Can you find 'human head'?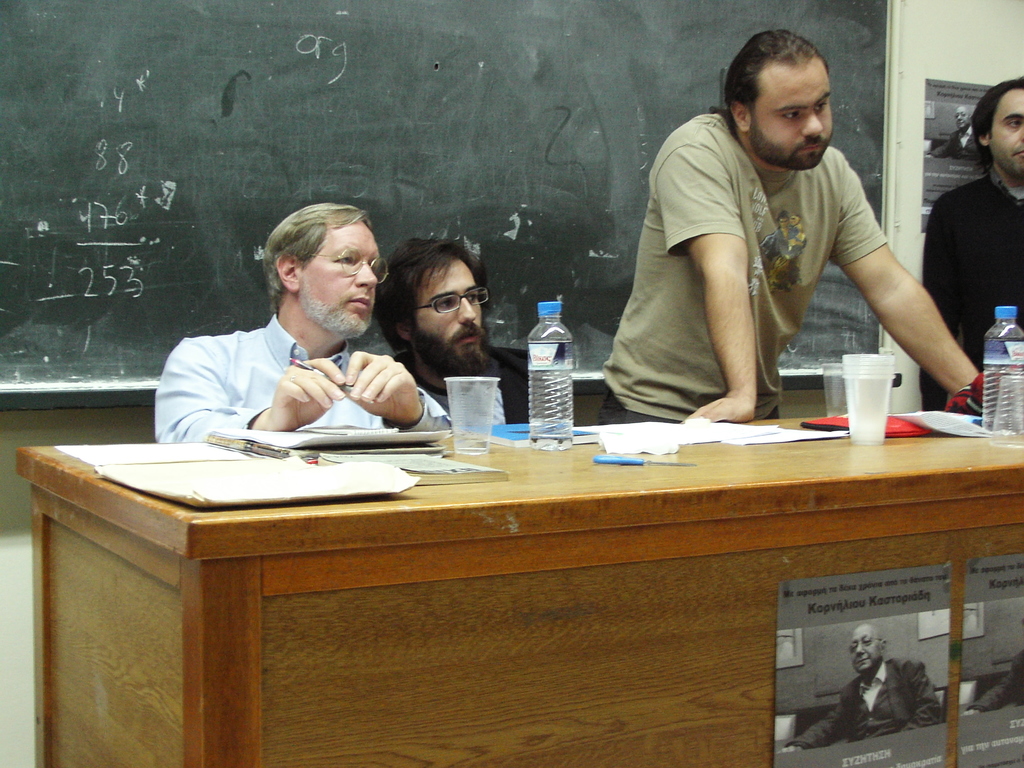
Yes, bounding box: [x1=730, y1=26, x2=861, y2=167].
